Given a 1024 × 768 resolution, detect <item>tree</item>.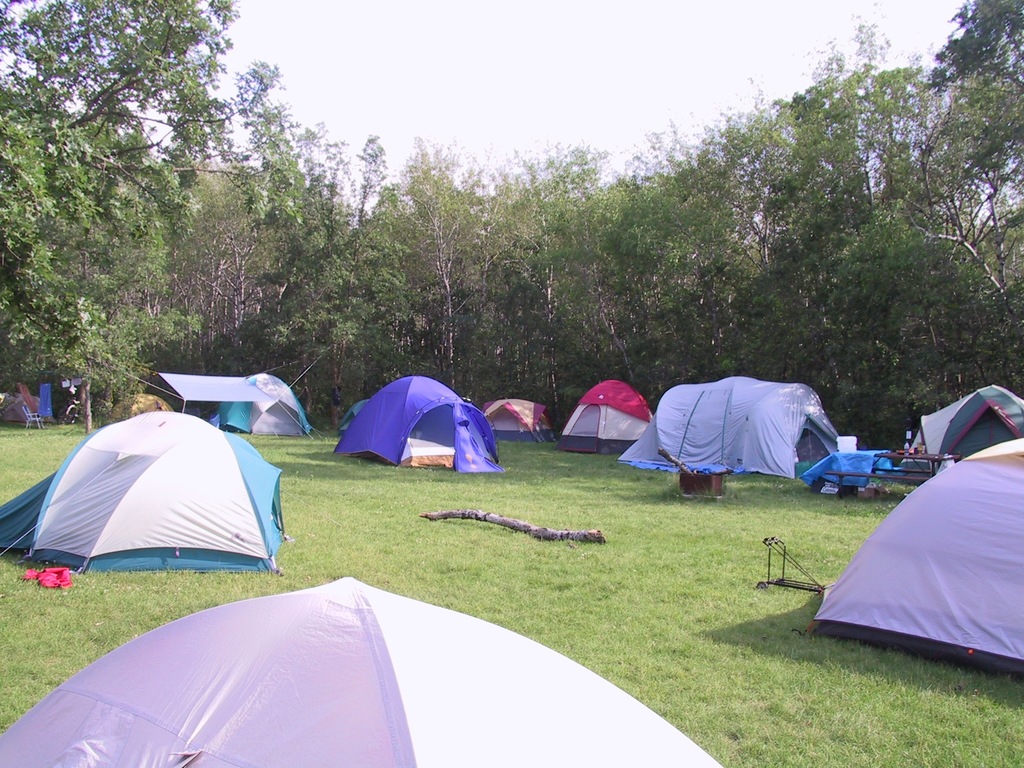
locate(444, 157, 521, 420).
